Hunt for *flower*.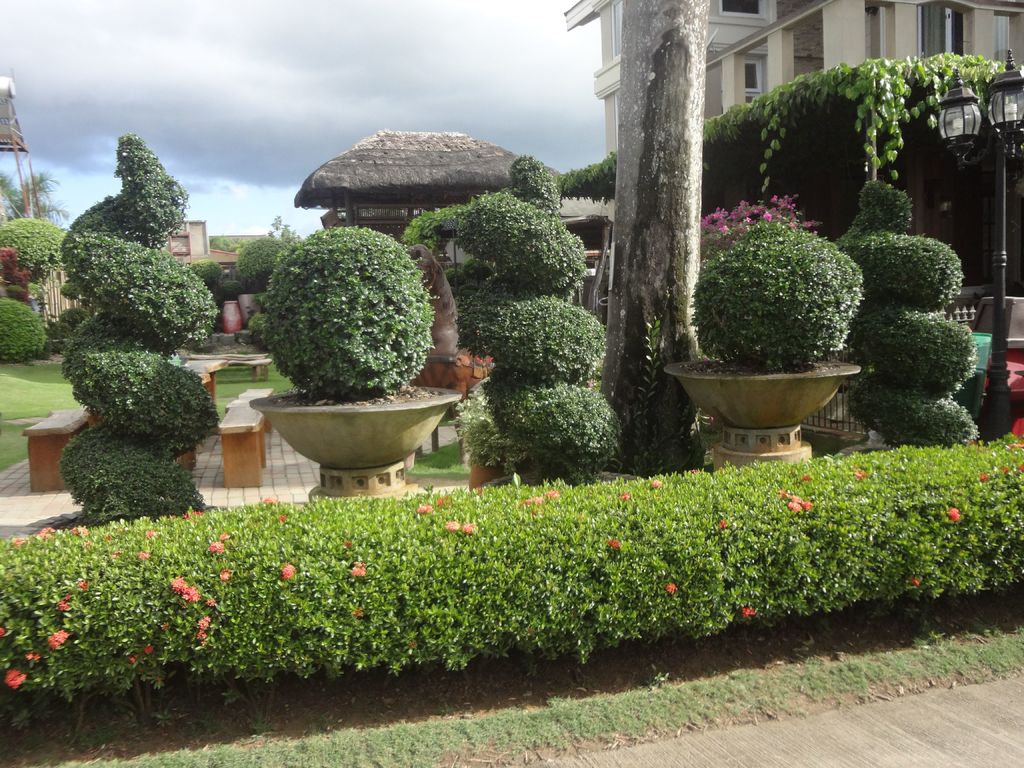
Hunted down at x1=282 y1=563 x2=296 y2=580.
